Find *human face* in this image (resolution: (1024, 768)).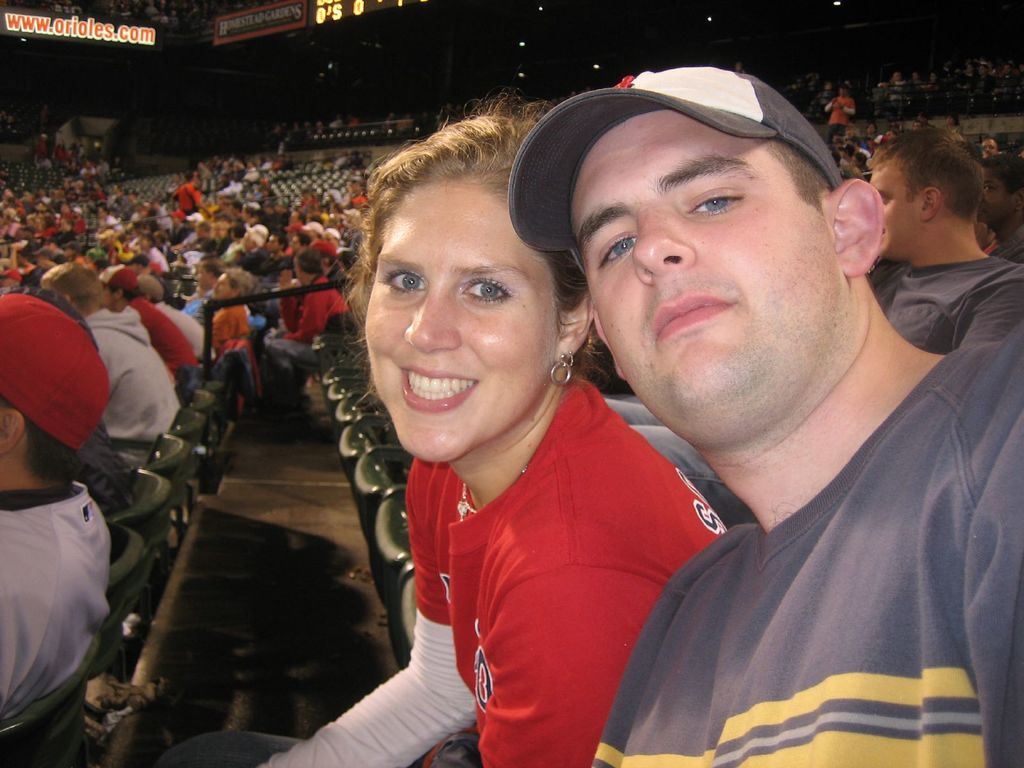
x1=213, y1=269, x2=227, y2=301.
